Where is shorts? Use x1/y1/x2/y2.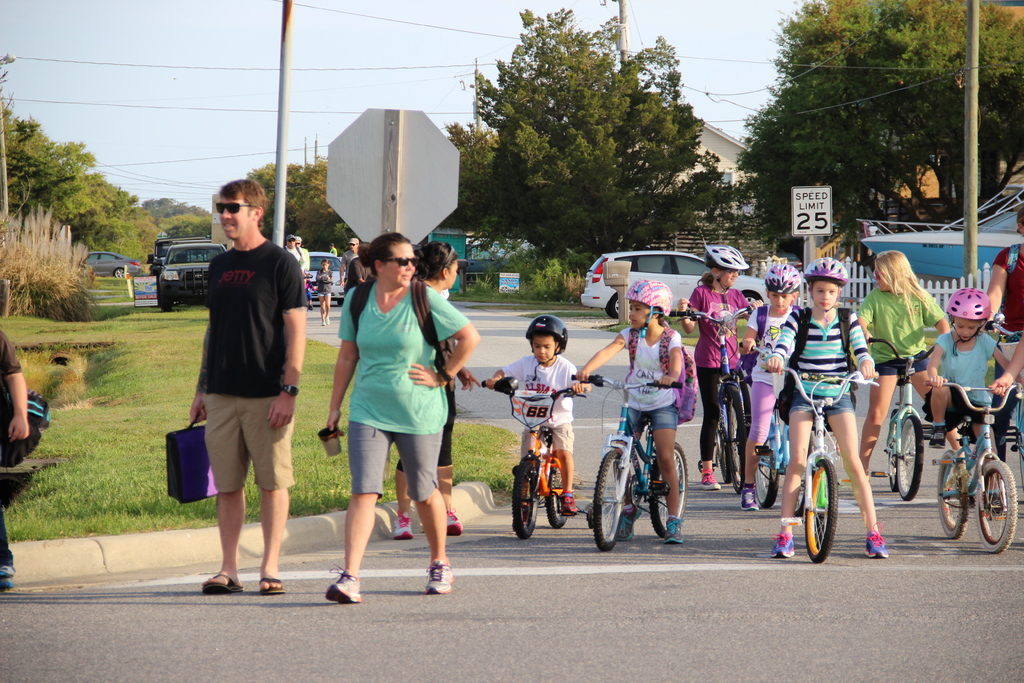
791/392/854/424.
